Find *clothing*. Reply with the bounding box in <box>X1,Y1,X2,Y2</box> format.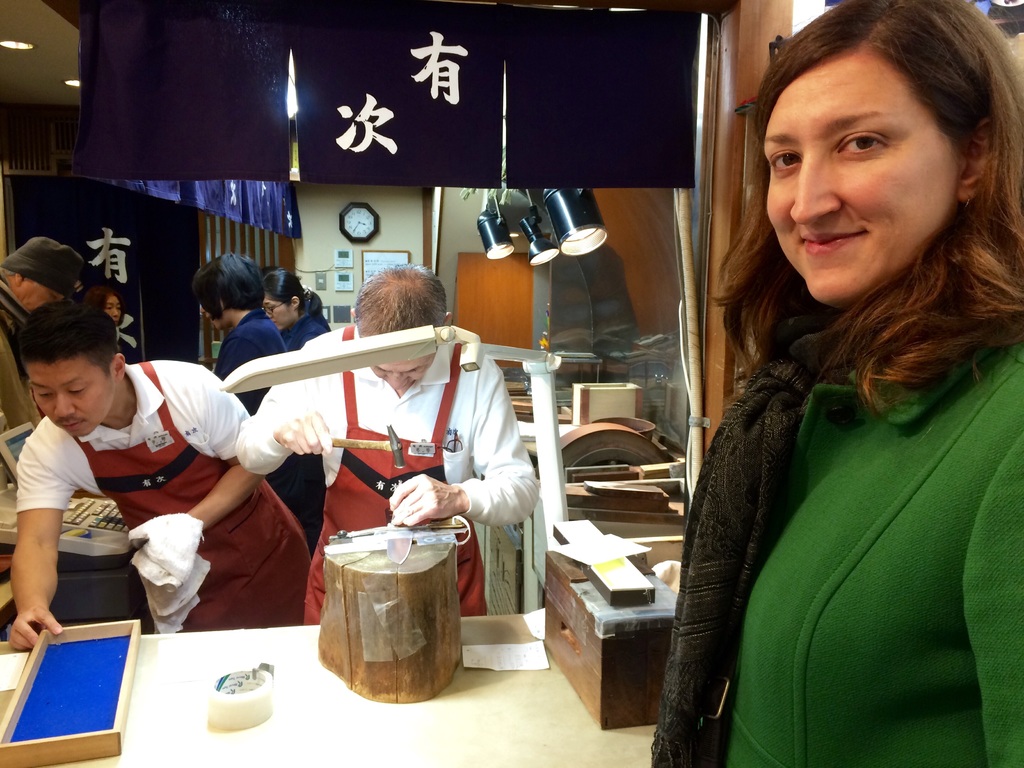
<box>244,315,530,636</box>.
